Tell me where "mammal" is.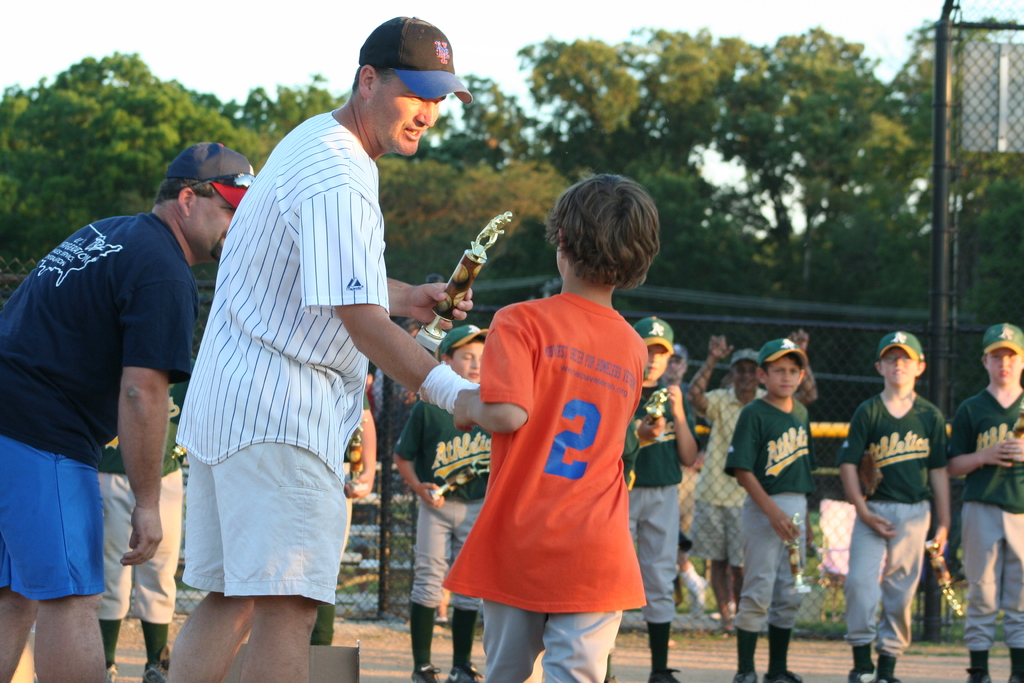
"mammal" is at (left=671, top=342, right=685, bottom=373).
